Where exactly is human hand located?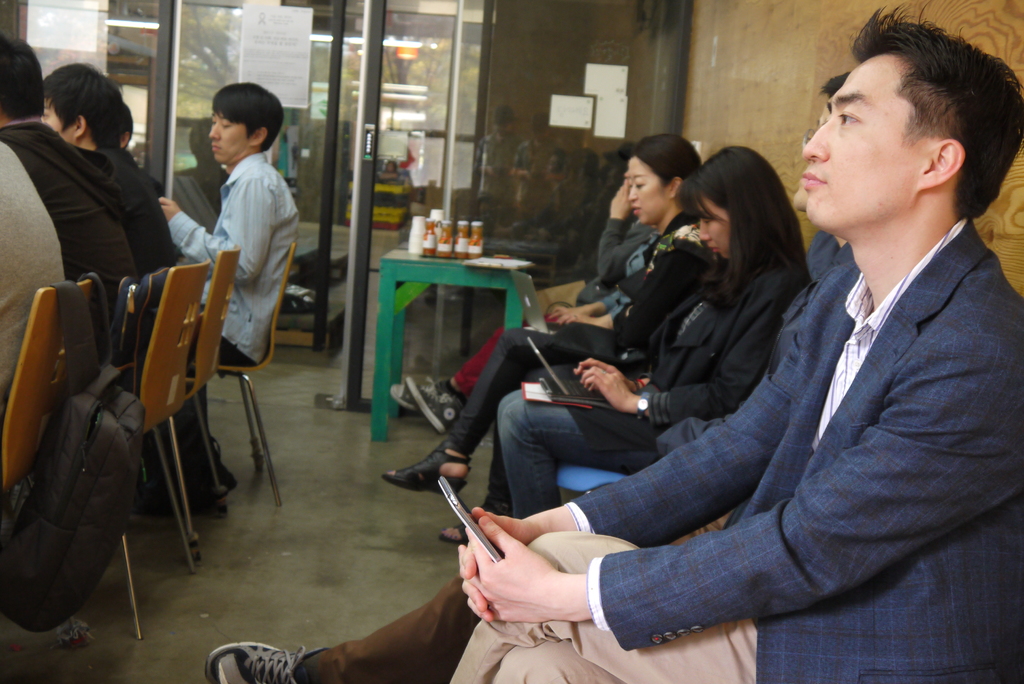
Its bounding box is 579:366:627:413.
